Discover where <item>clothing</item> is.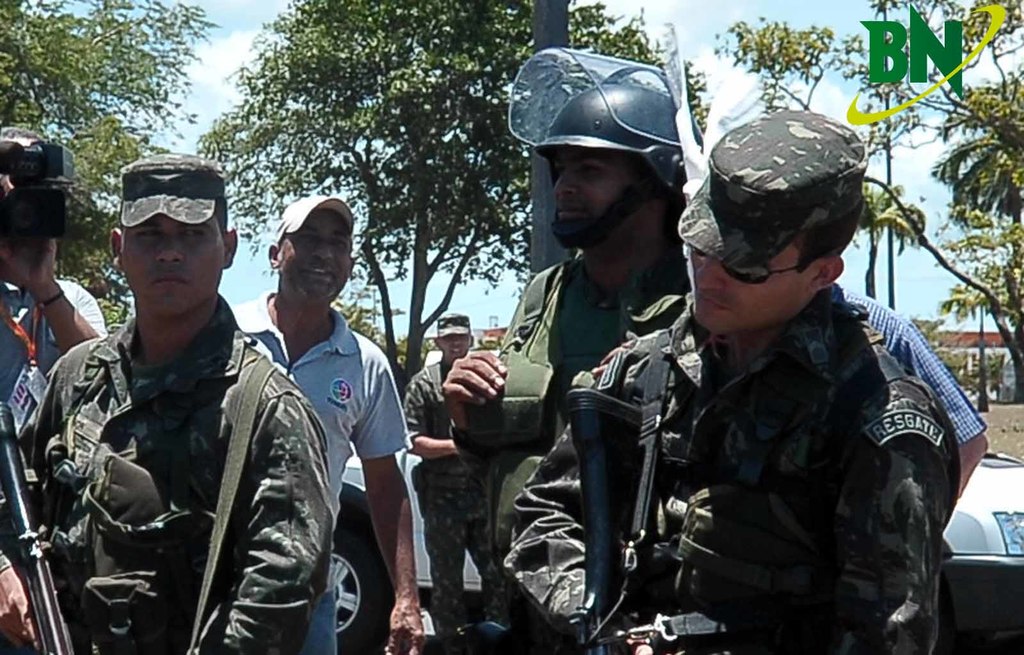
Discovered at <bbox>476, 254, 685, 635</bbox>.
